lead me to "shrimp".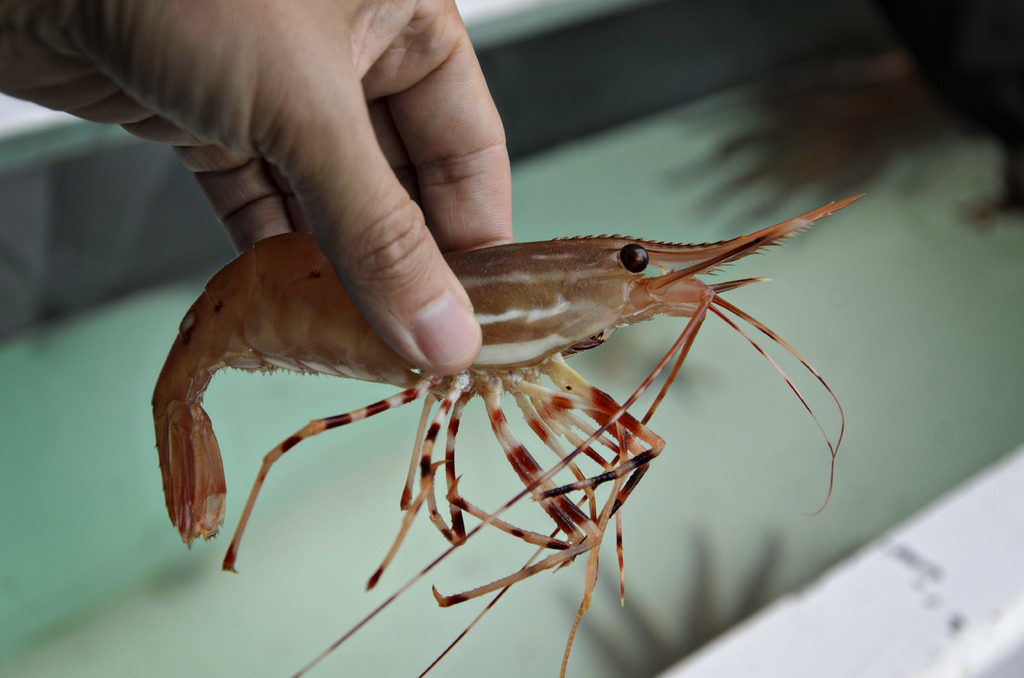
Lead to <box>150,193,861,677</box>.
